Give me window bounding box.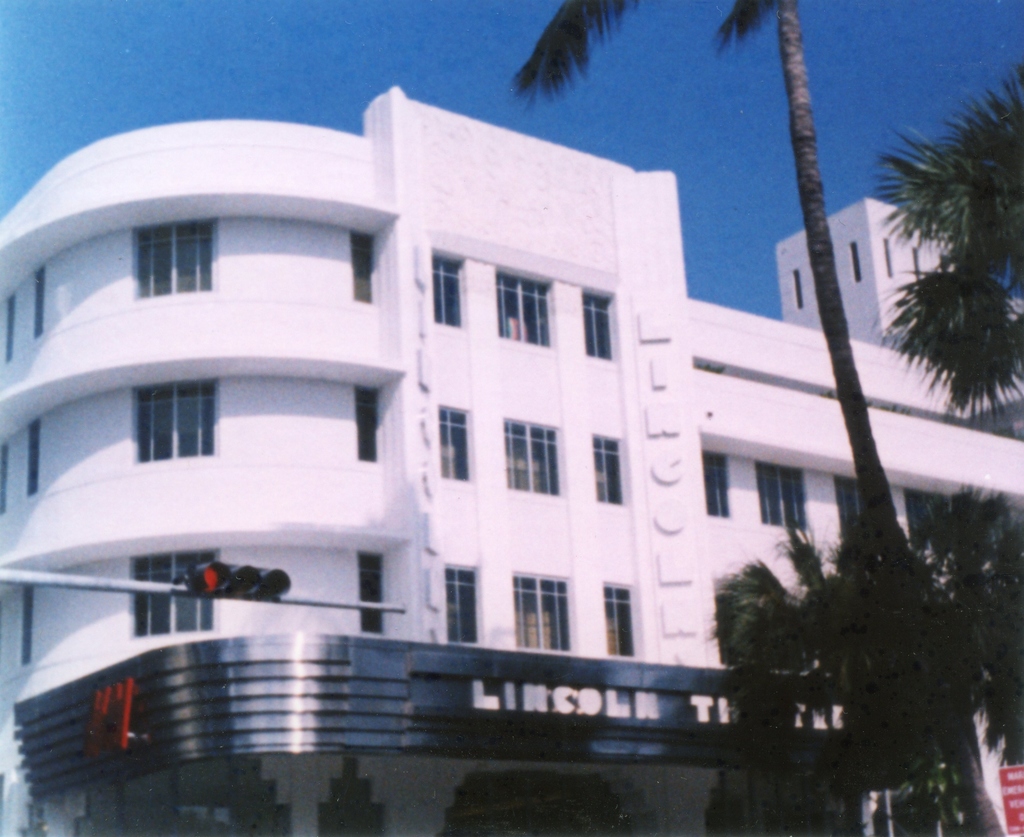
locate(444, 562, 483, 645).
